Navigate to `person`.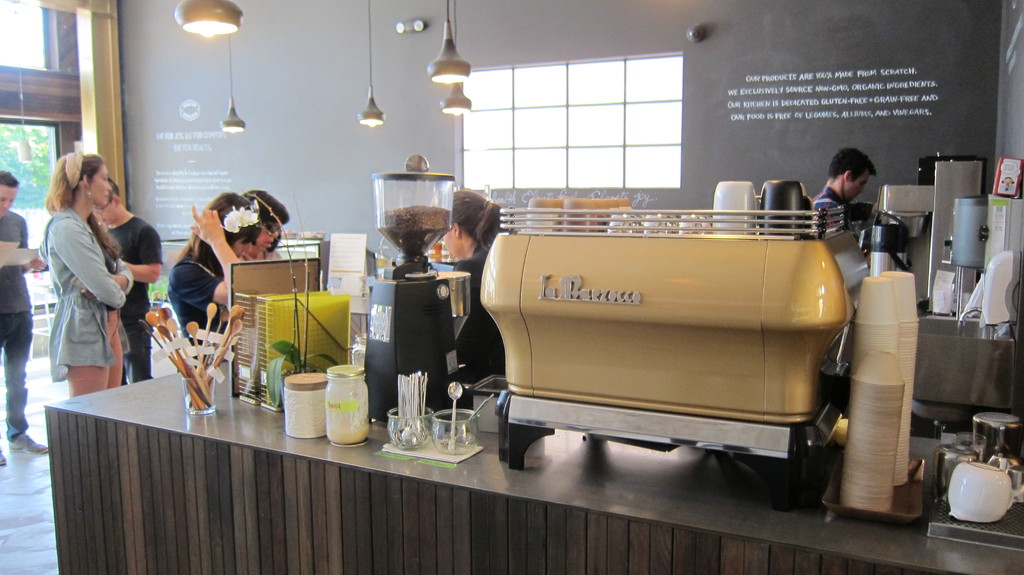
Navigation target: x1=807 y1=147 x2=878 y2=232.
